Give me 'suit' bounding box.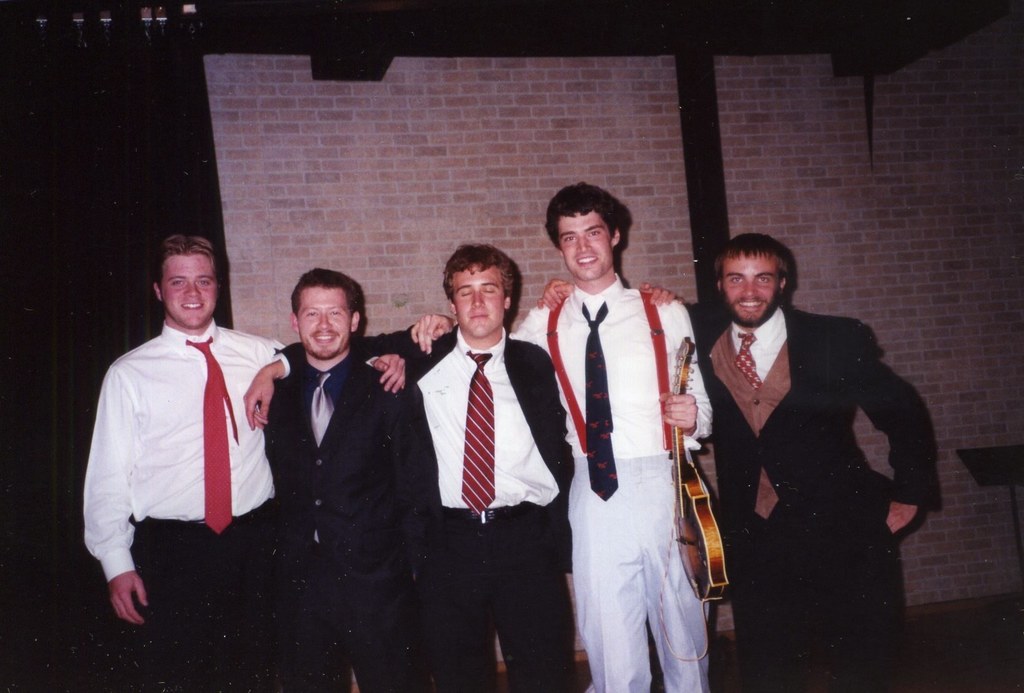
bbox(265, 361, 444, 687).
